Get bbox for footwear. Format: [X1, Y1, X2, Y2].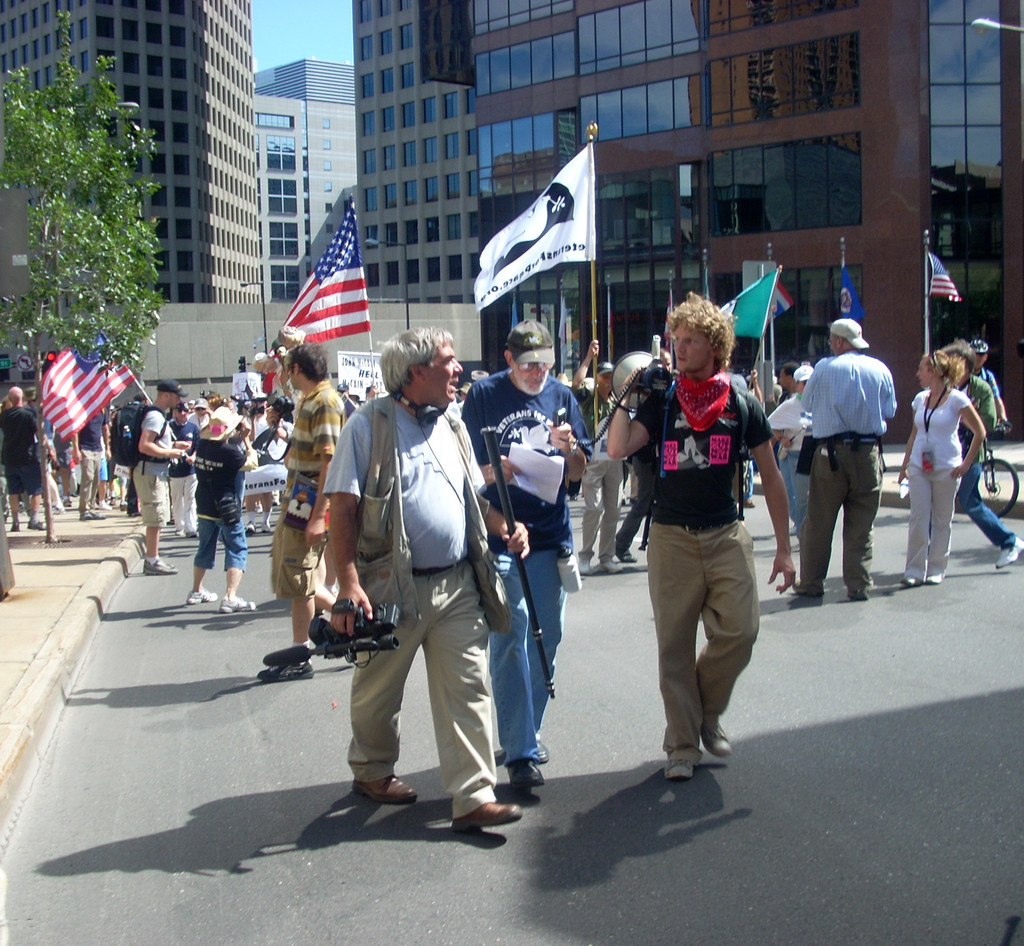
[845, 588, 871, 601].
